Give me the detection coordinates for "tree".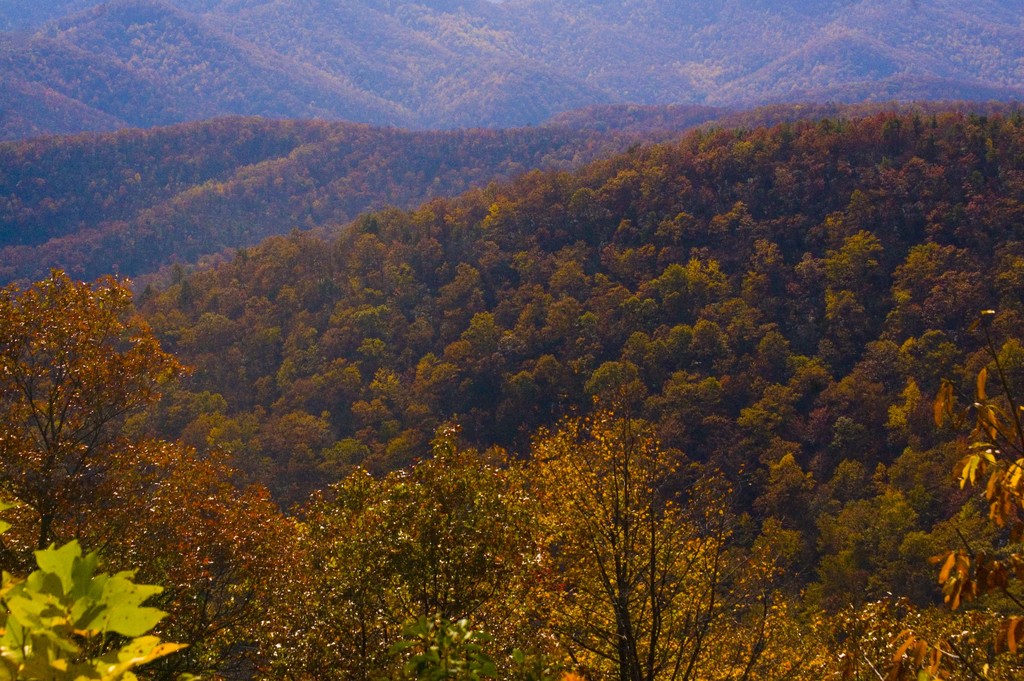
box(0, 270, 196, 554).
